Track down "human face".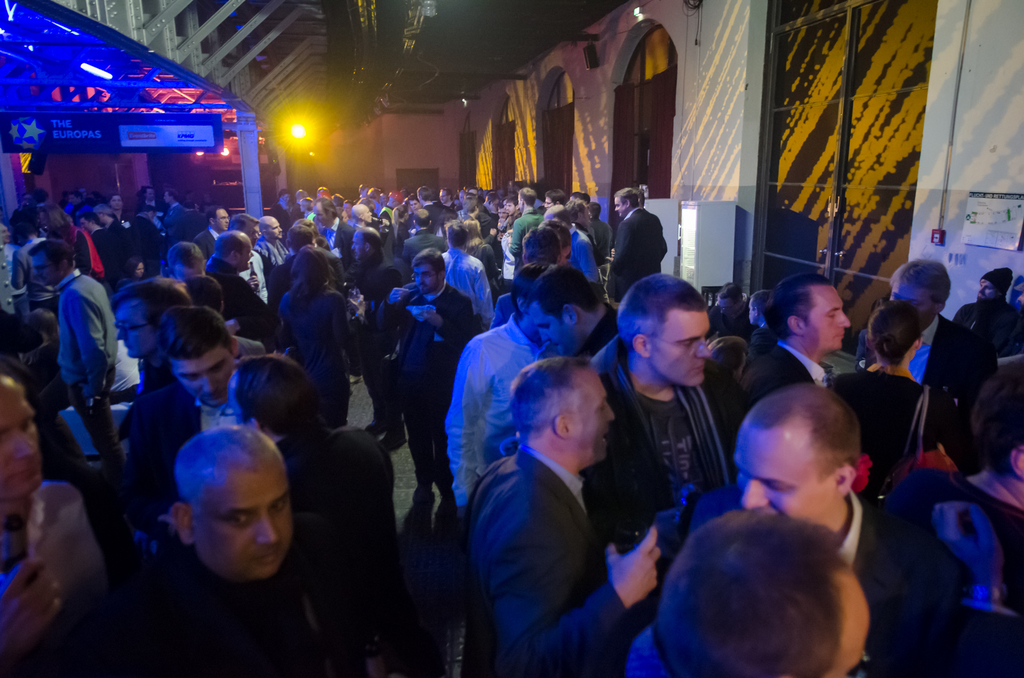
Tracked to bbox=(530, 304, 568, 357).
